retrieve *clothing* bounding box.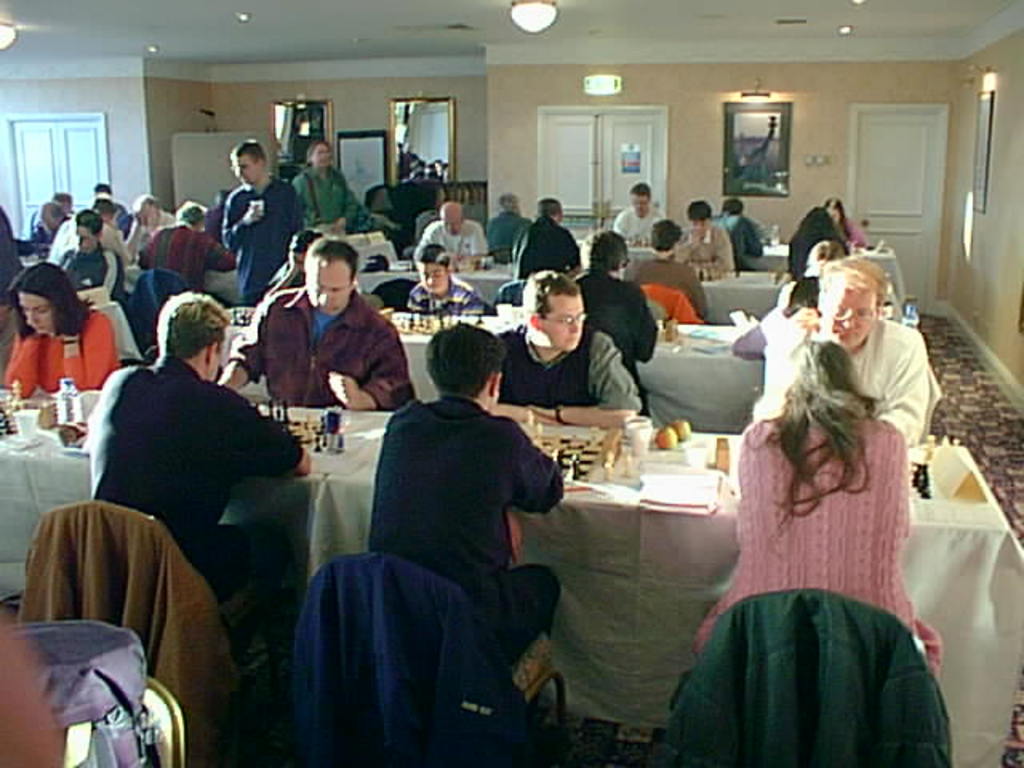
Bounding box: {"left": 286, "top": 166, "right": 350, "bottom": 232}.
